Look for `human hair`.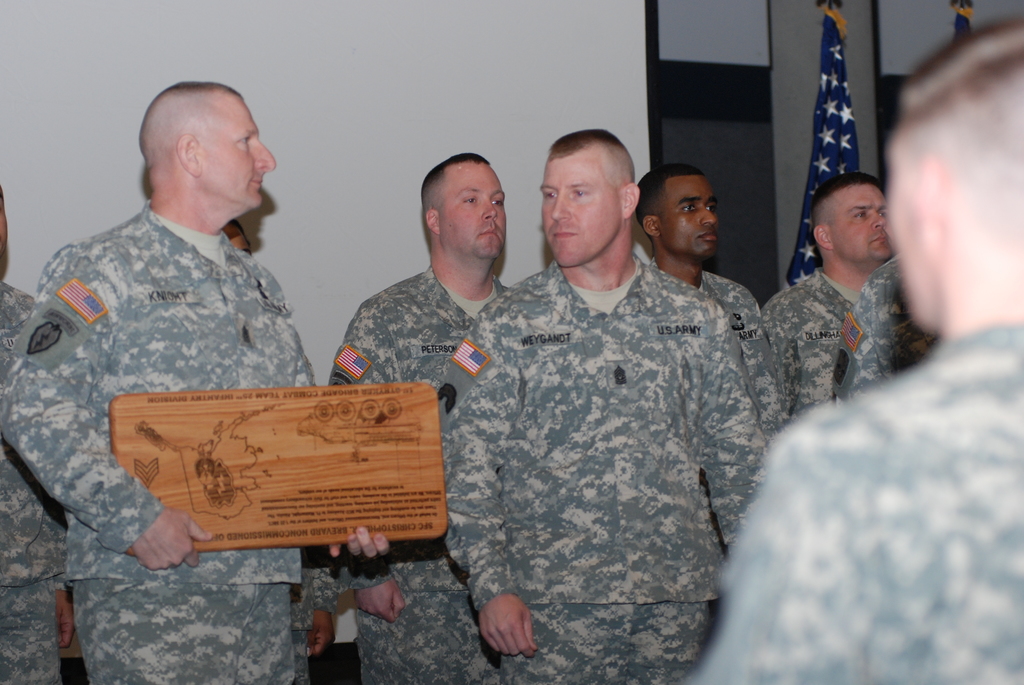
Found: 141 81 248 169.
